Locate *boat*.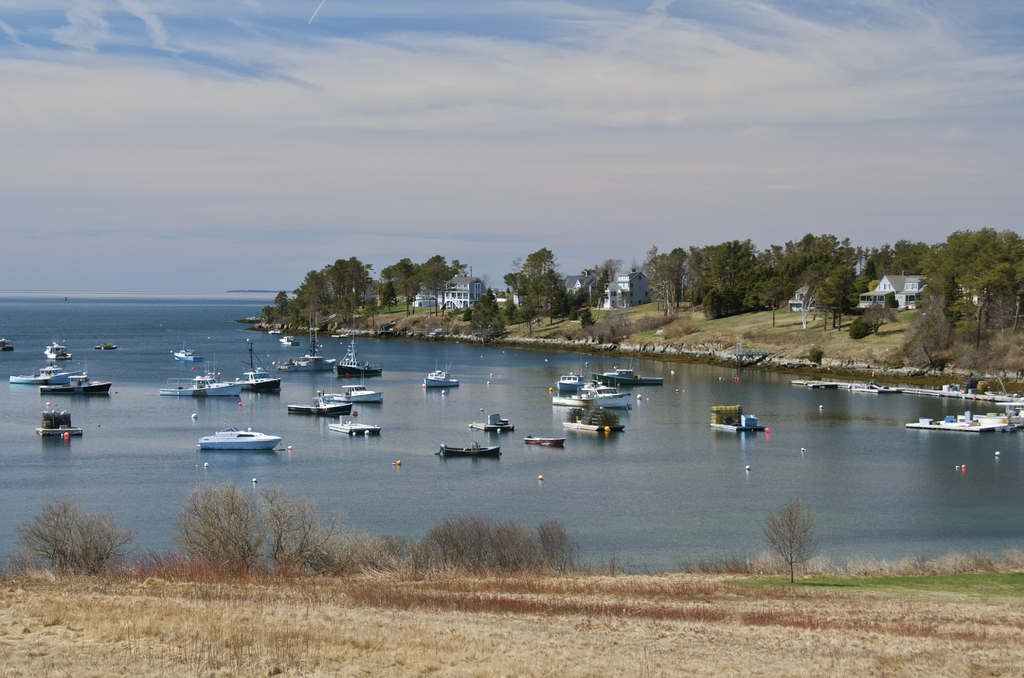
Bounding box: 163:356:244:398.
